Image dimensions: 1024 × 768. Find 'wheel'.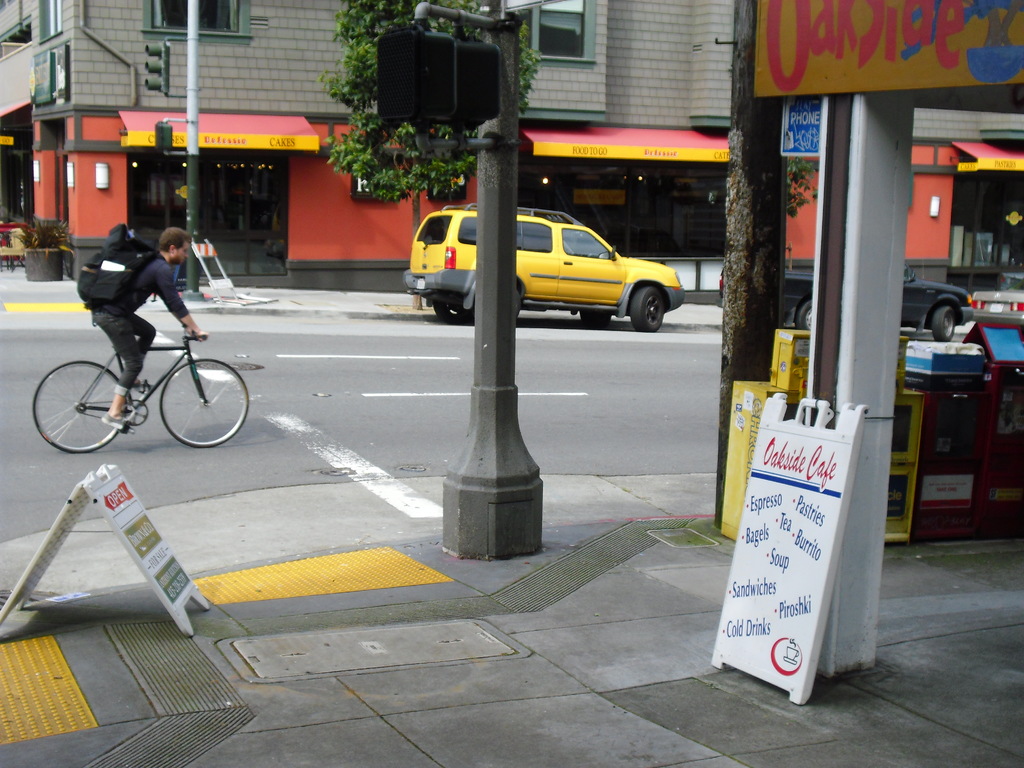
rect(159, 355, 250, 443).
